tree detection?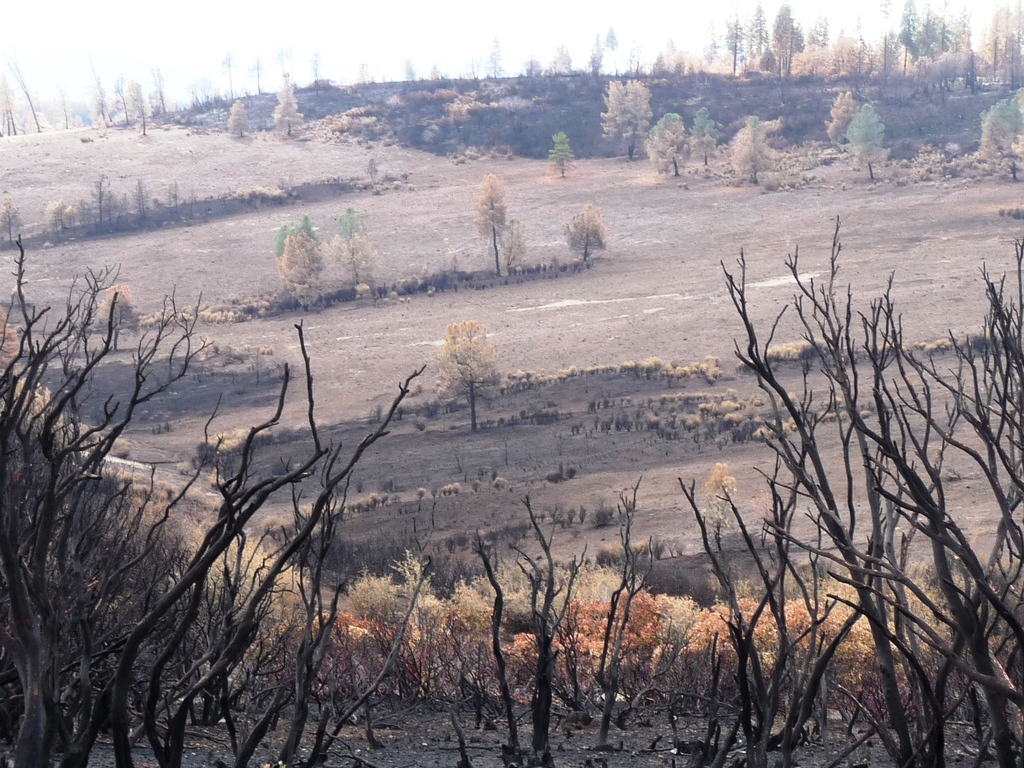
bbox=[309, 45, 323, 80]
